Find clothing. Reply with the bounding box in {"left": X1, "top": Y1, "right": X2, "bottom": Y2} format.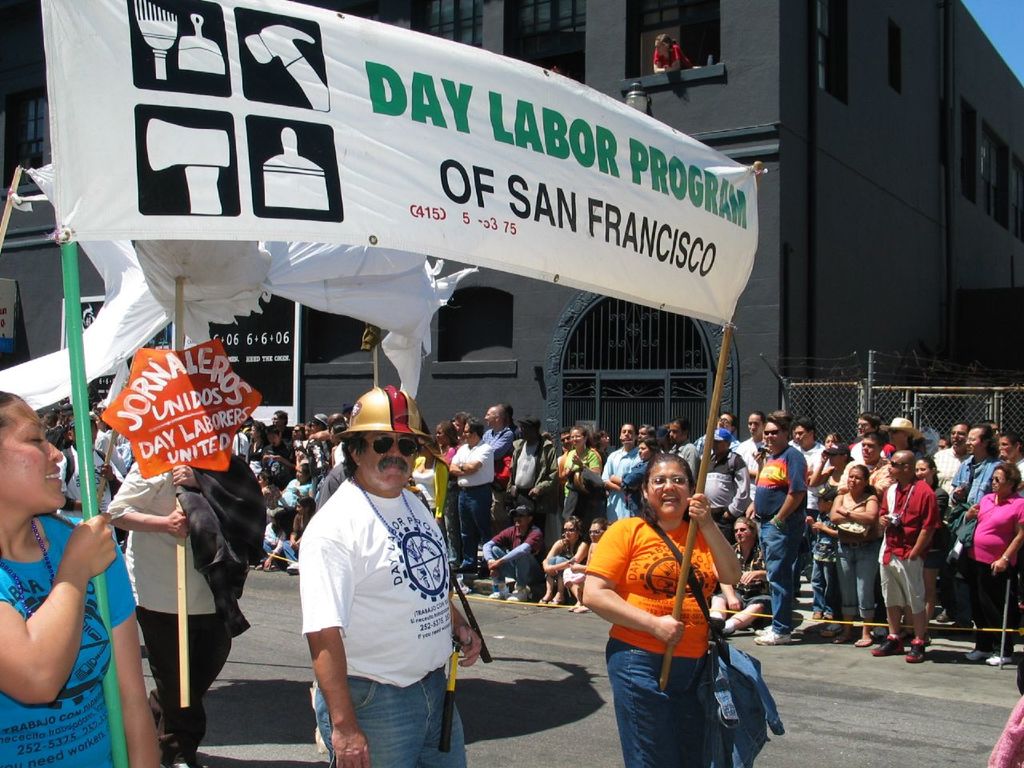
{"left": 546, "top": 550, "right": 578, "bottom": 586}.
